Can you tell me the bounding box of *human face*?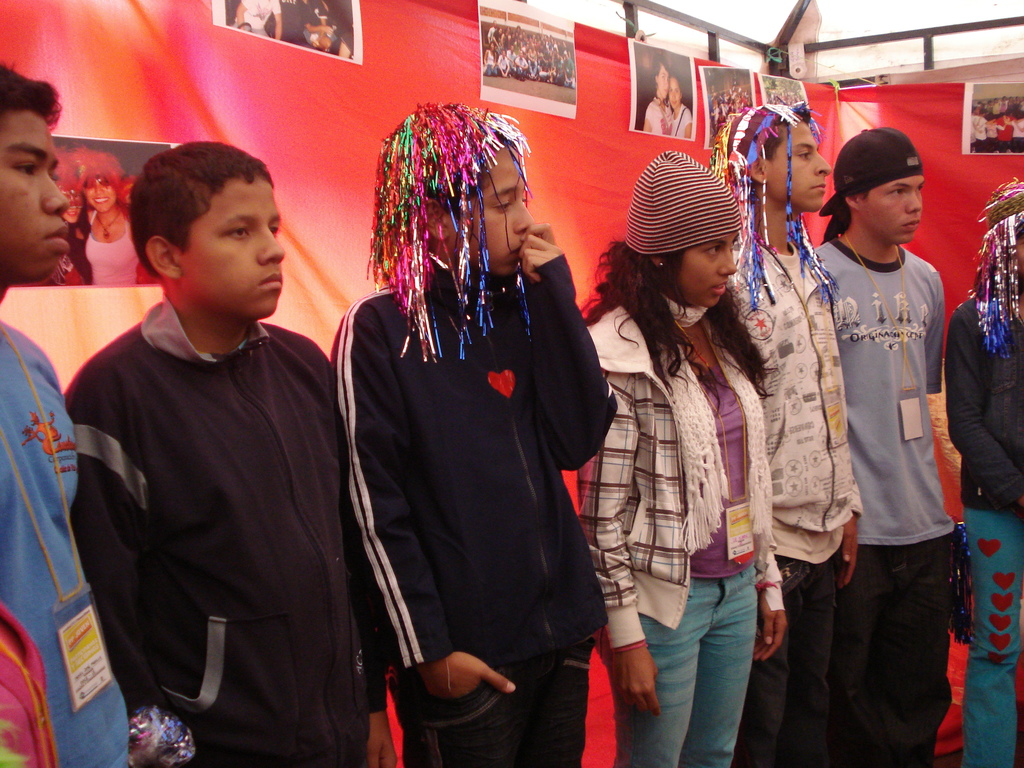
[left=670, top=81, right=680, bottom=109].
